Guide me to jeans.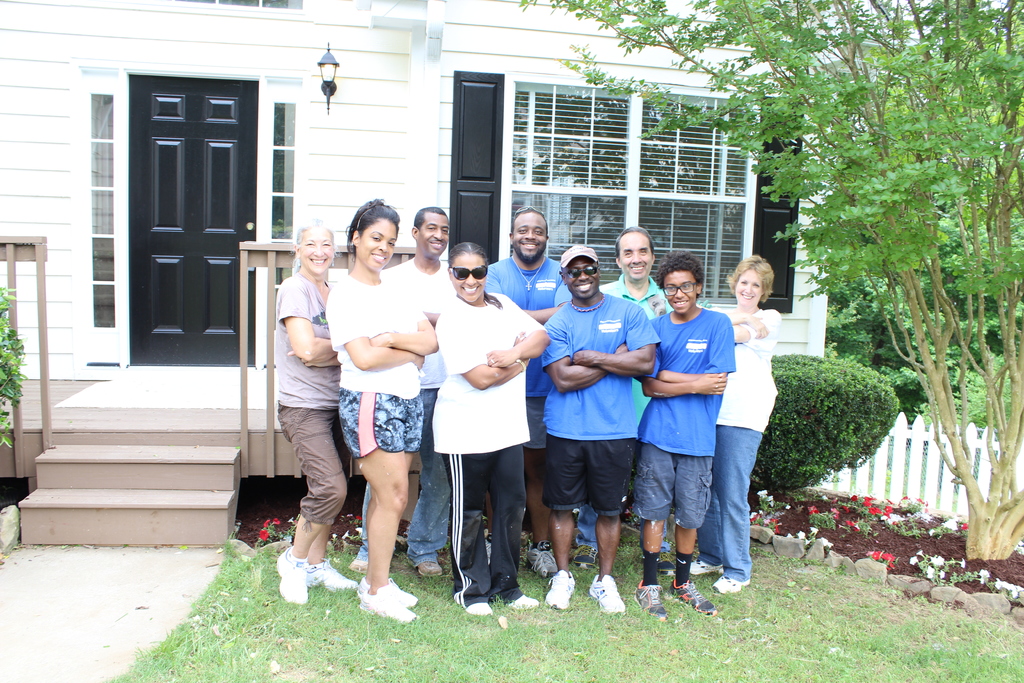
Guidance: 358, 388, 453, 561.
